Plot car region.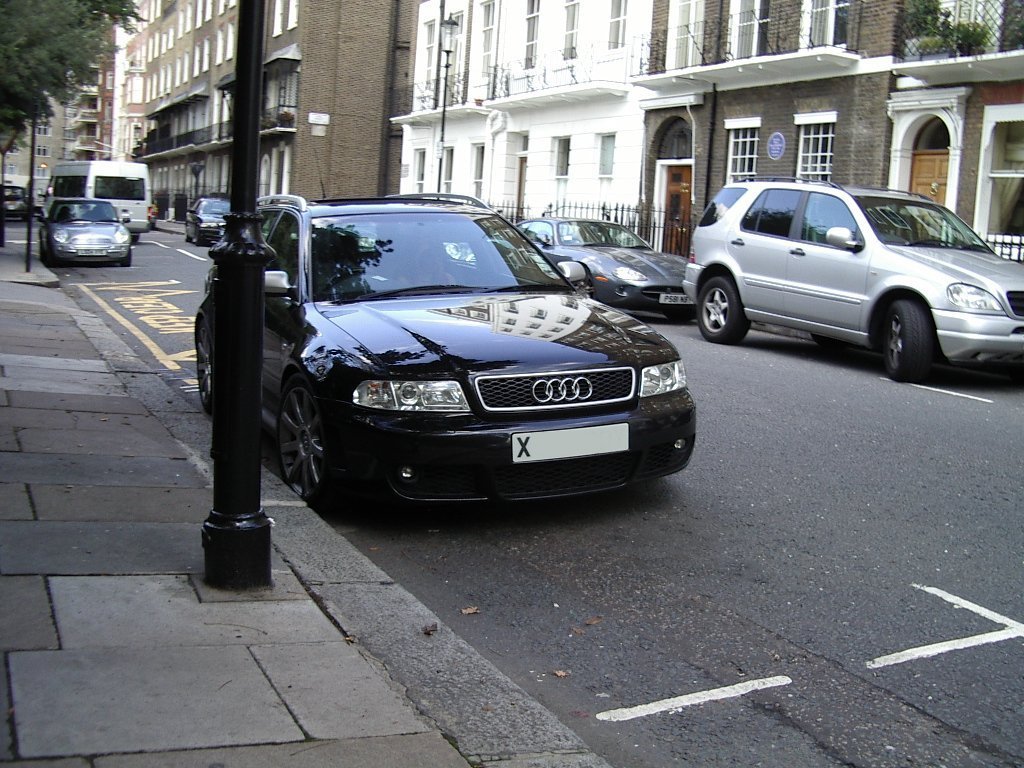
Plotted at 185 195 235 247.
